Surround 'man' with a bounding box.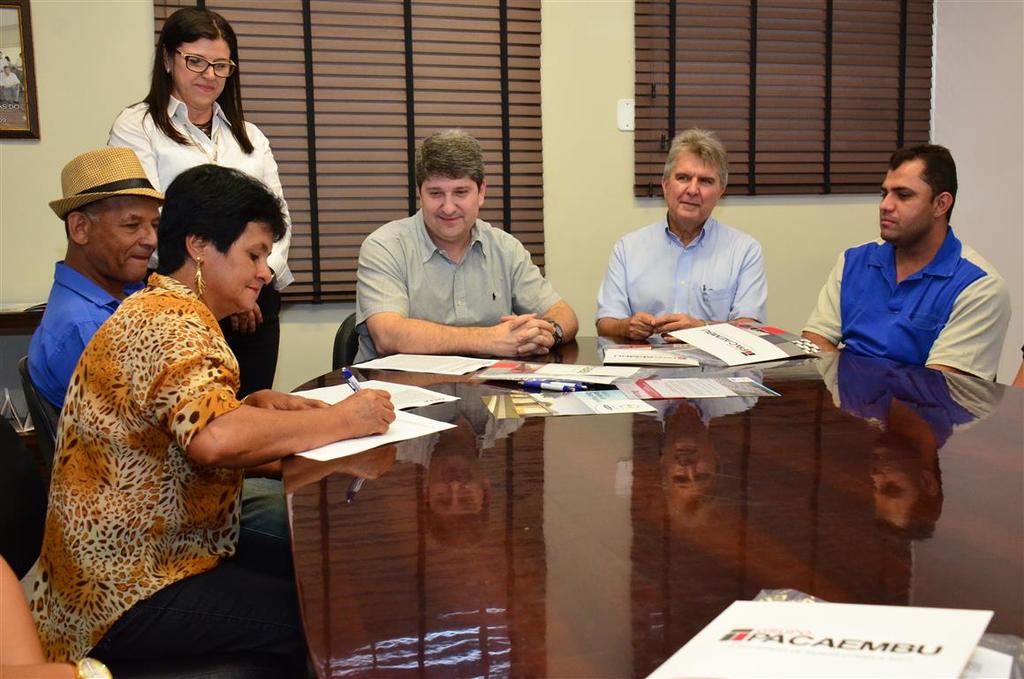
(x1=815, y1=153, x2=1012, y2=509).
